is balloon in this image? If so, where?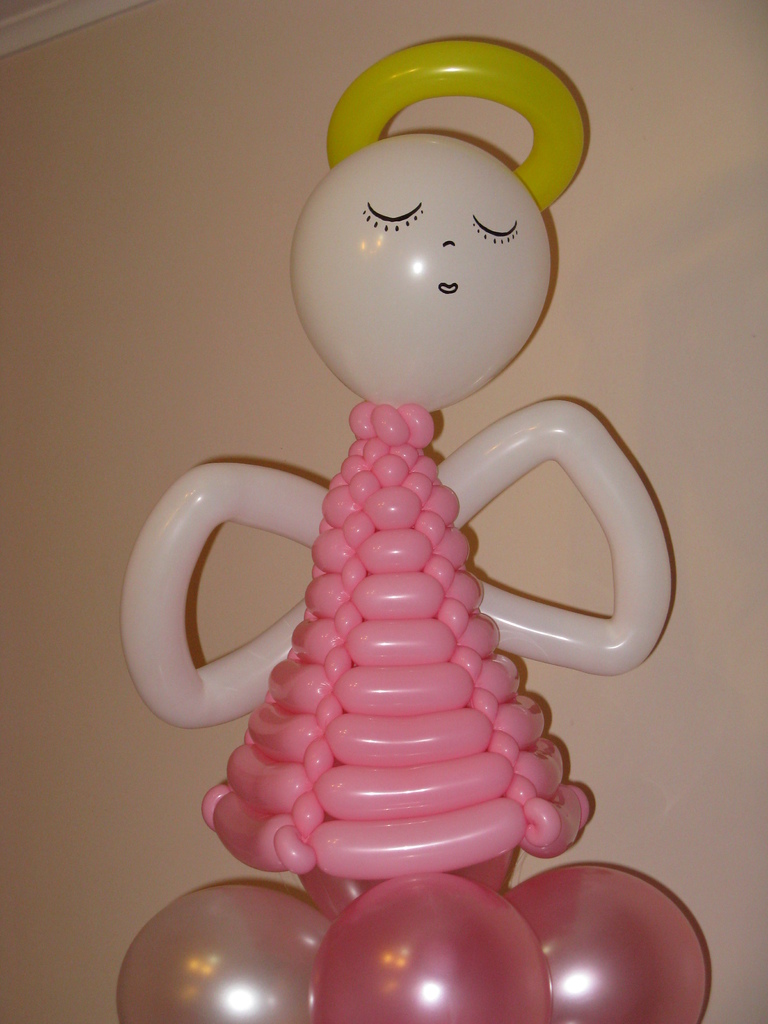
Yes, at l=110, t=42, r=719, b=1023.
